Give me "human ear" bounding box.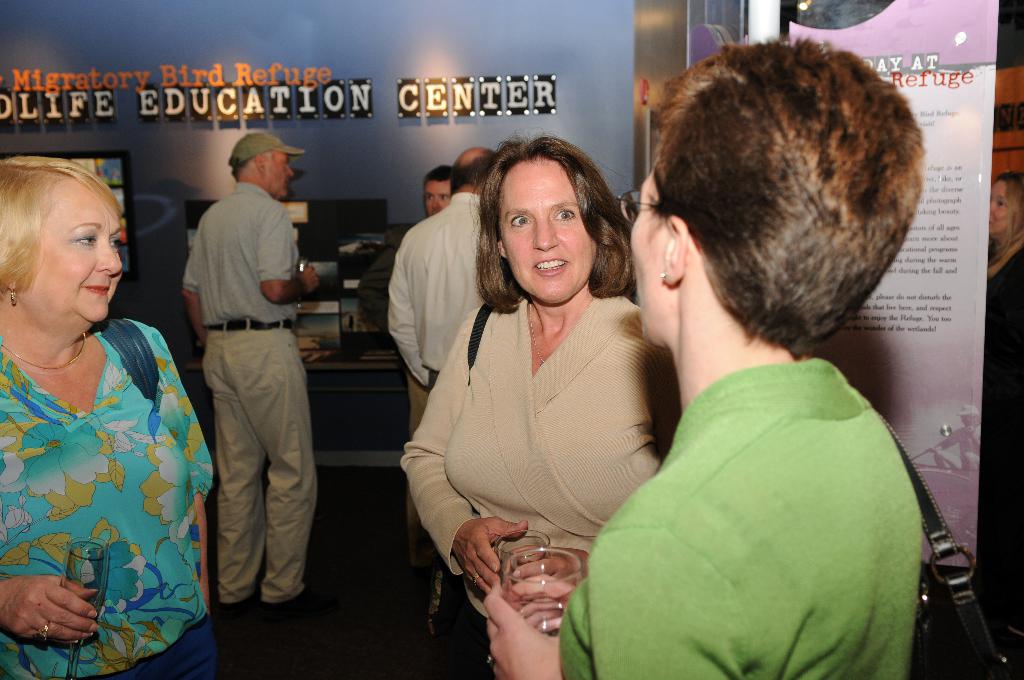
box=[497, 239, 508, 257].
